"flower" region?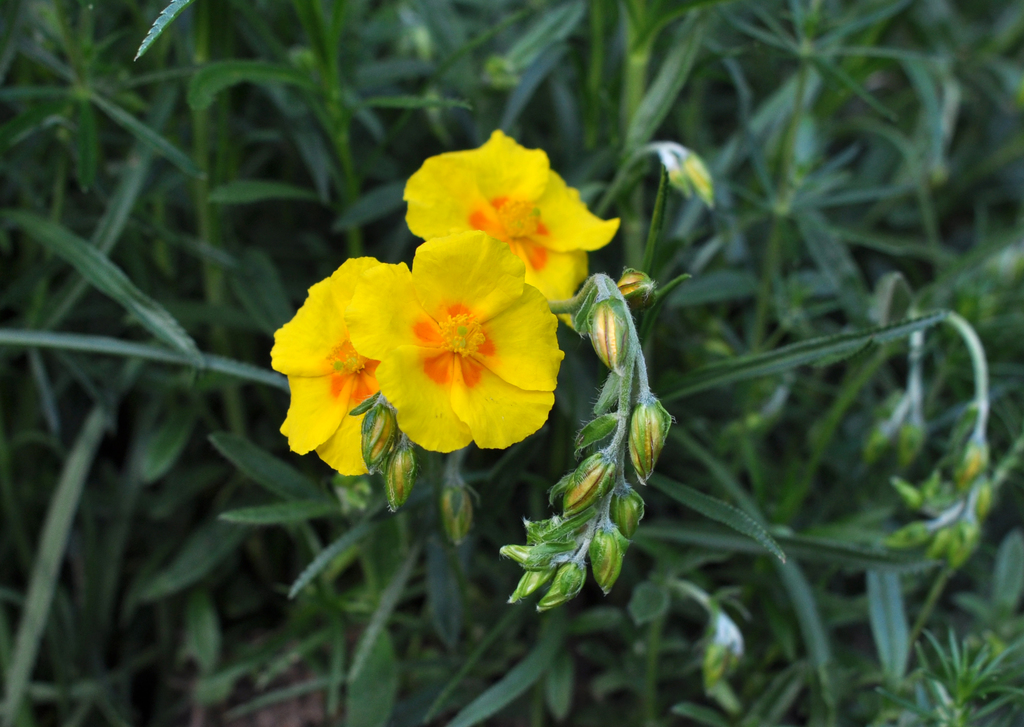
l=385, t=435, r=414, b=509
